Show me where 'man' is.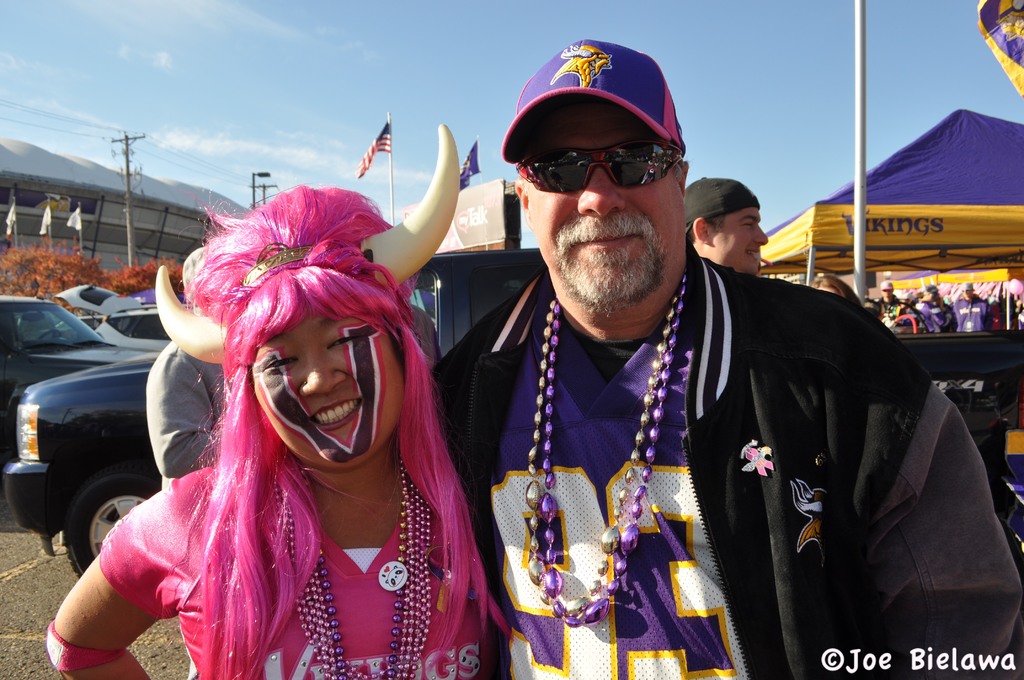
'man' is at {"x1": 961, "y1": 286, "x2": 986, "y2": 324}.
